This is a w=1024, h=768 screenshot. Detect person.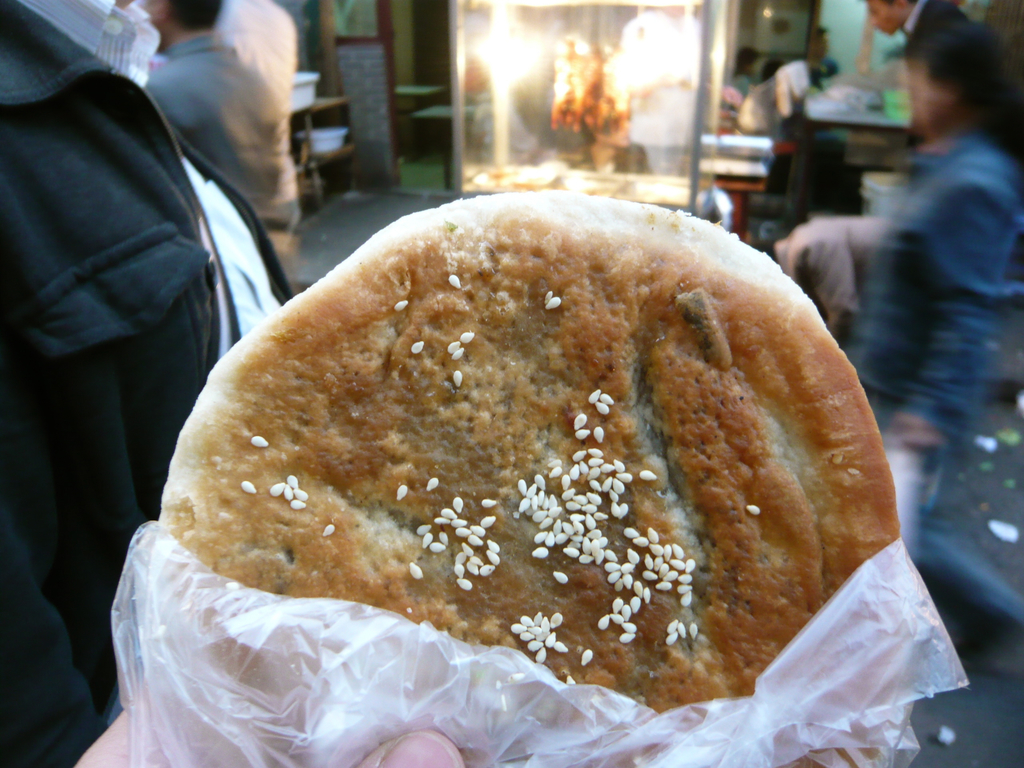
x1=845, y1=3, x2=1022, y2=451.
